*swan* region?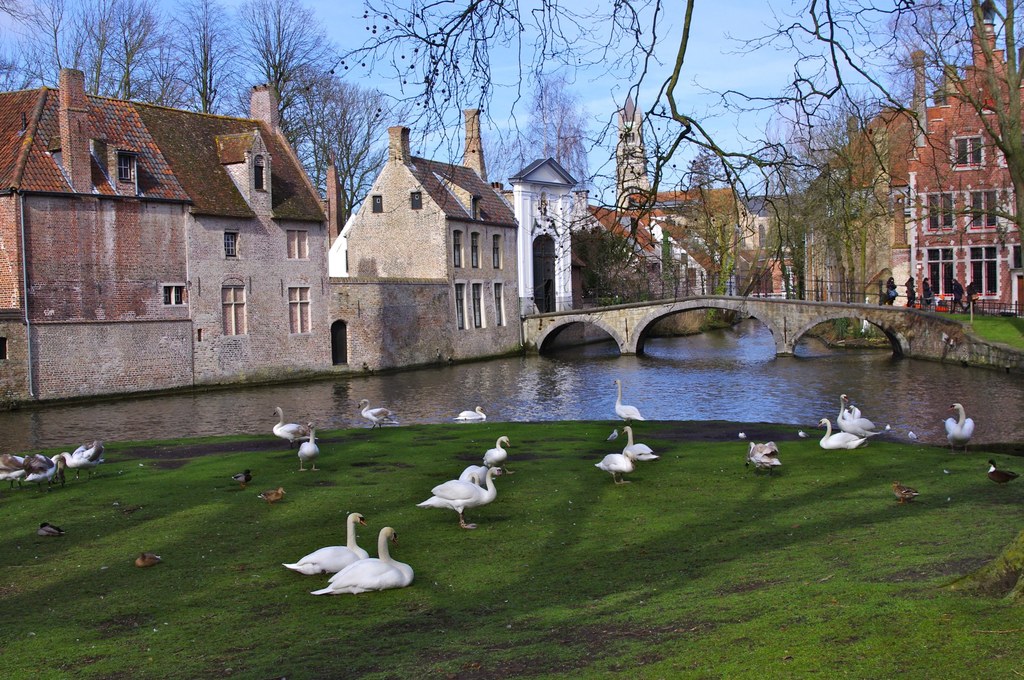
Rect(596, 450, 637, 485)
